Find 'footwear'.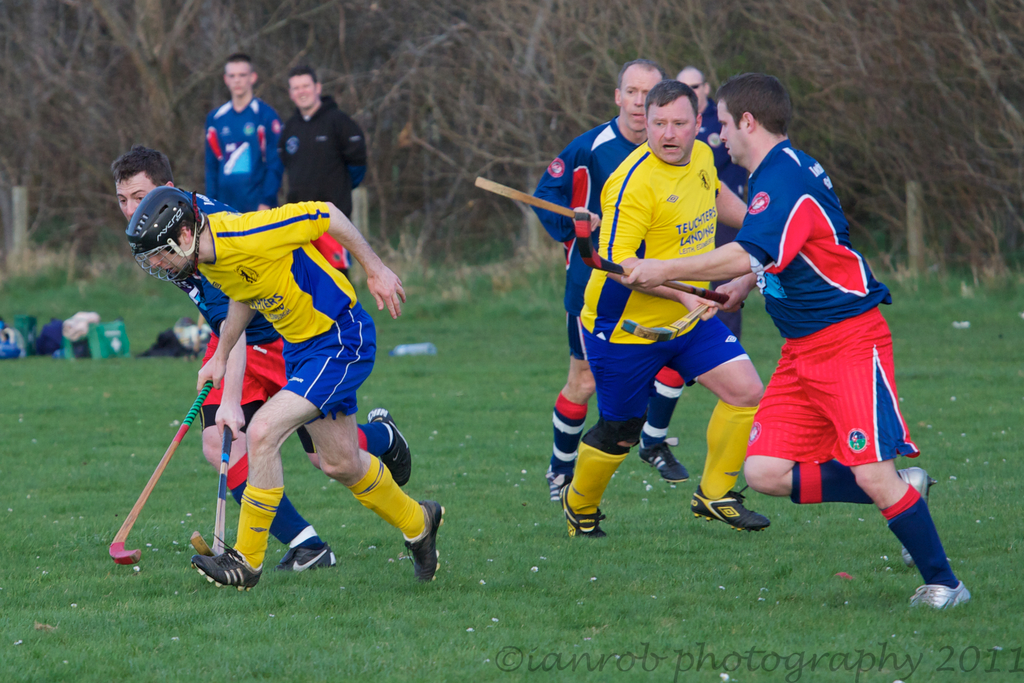
box=[636, 437, 687, 482].
